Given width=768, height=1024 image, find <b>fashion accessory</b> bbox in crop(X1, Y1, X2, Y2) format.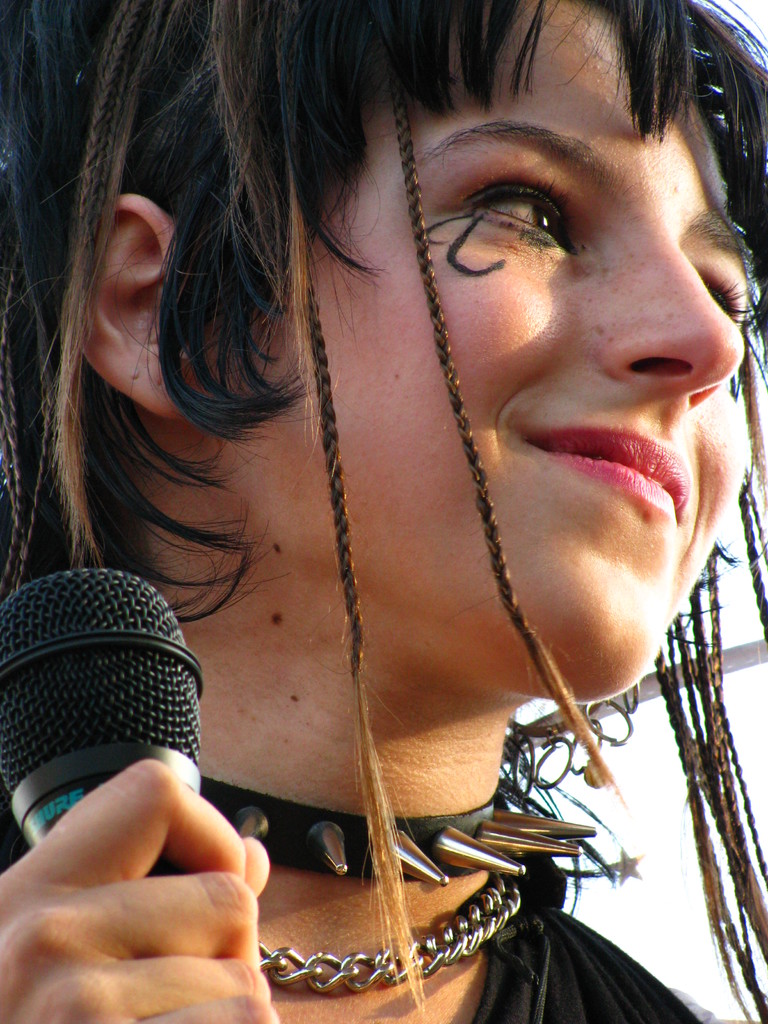
crop(202, 772, 600, 892).
